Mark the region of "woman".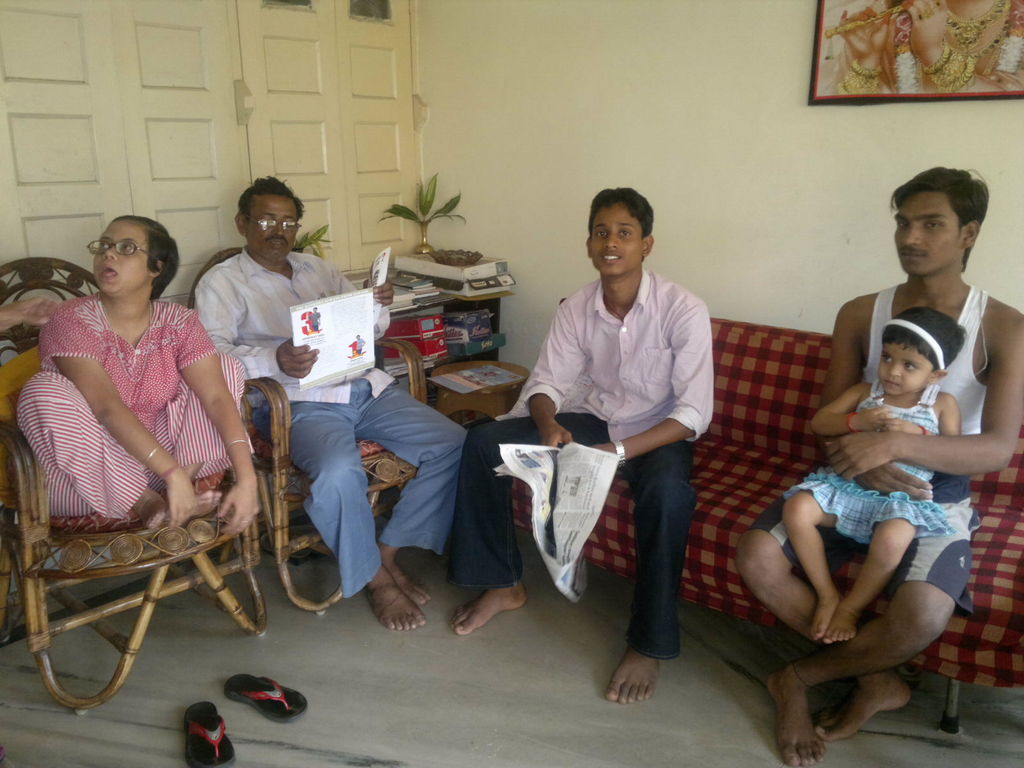
Region: detection(17, 204, 253, 549).
